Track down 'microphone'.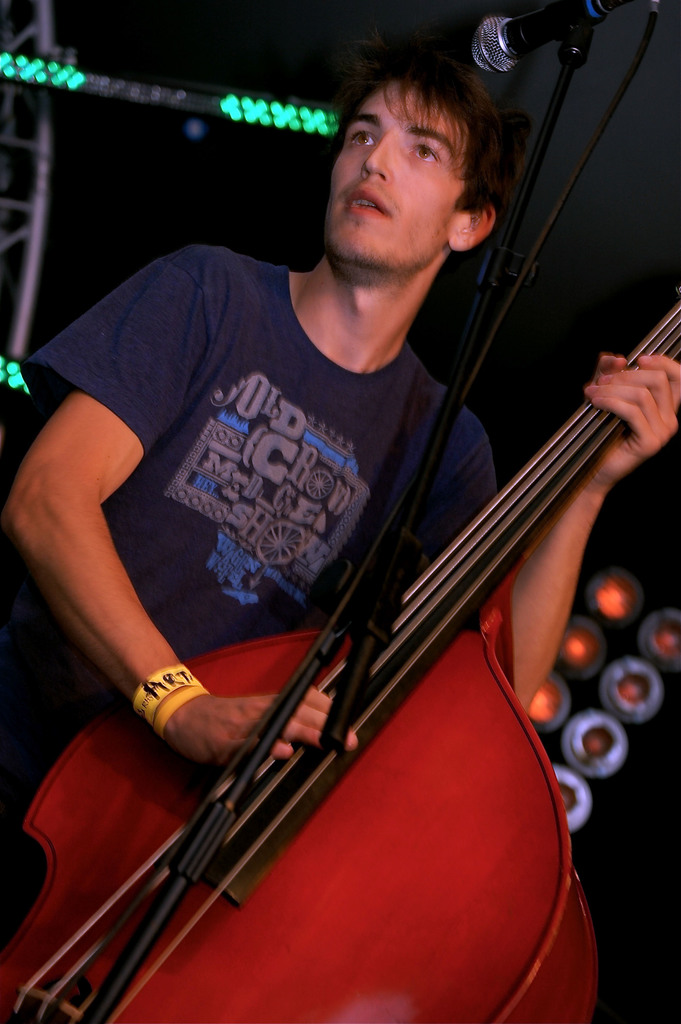
Tracked to crop(454, 0, 657, 81).
